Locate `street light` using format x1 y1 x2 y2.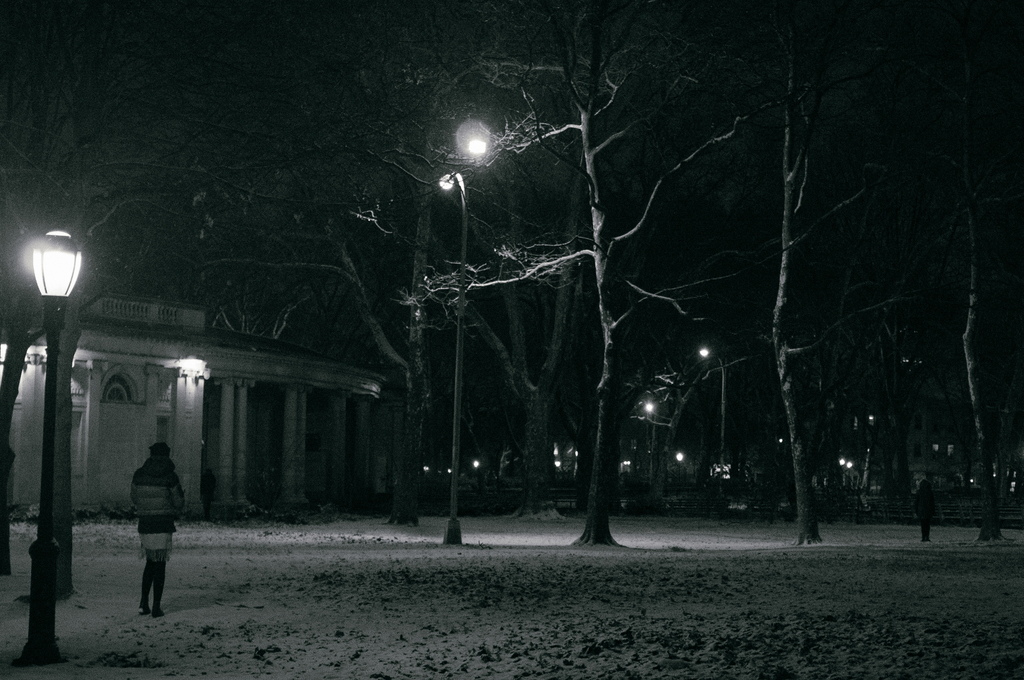
436 170 467 542.
